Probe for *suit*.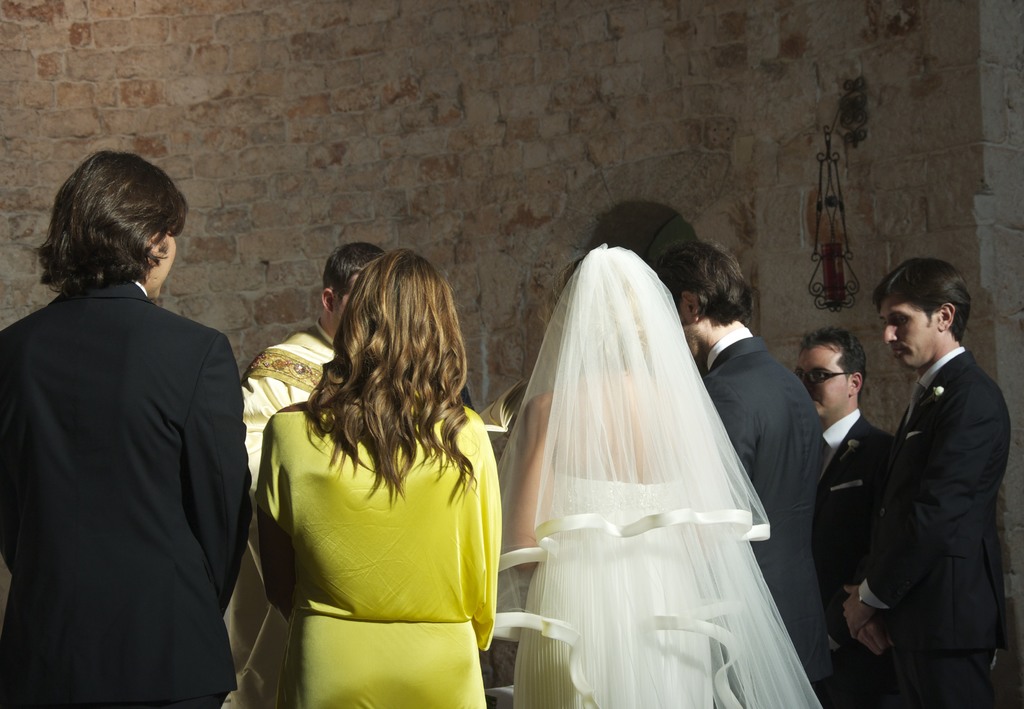
Probe result: [left=9, top=198, right=255, bottom=705].
